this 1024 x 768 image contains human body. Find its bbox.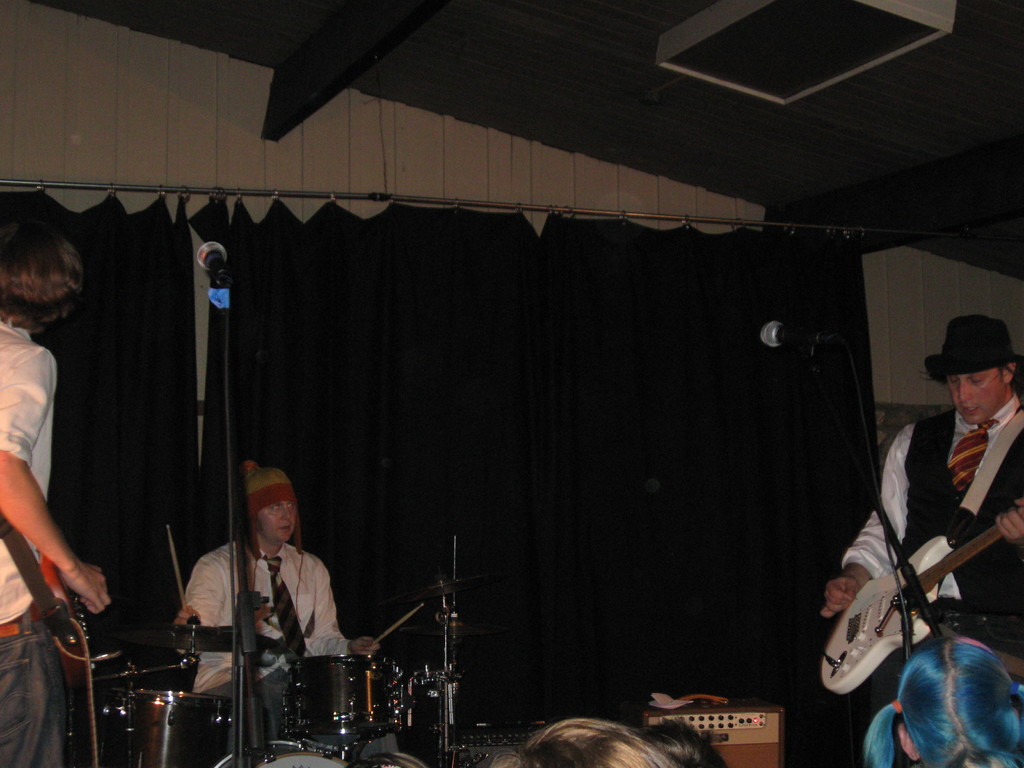
[x1=0, y1=323, x2=113, y2=767].
